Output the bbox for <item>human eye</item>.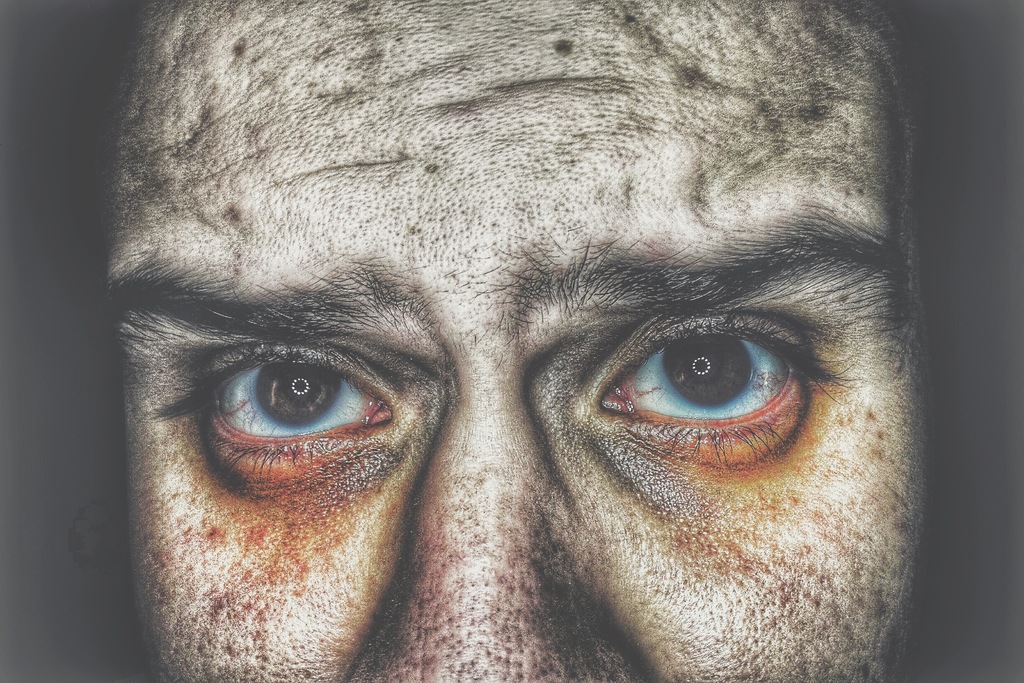
[x1=144, y1=341, x2=405, y2=480].
